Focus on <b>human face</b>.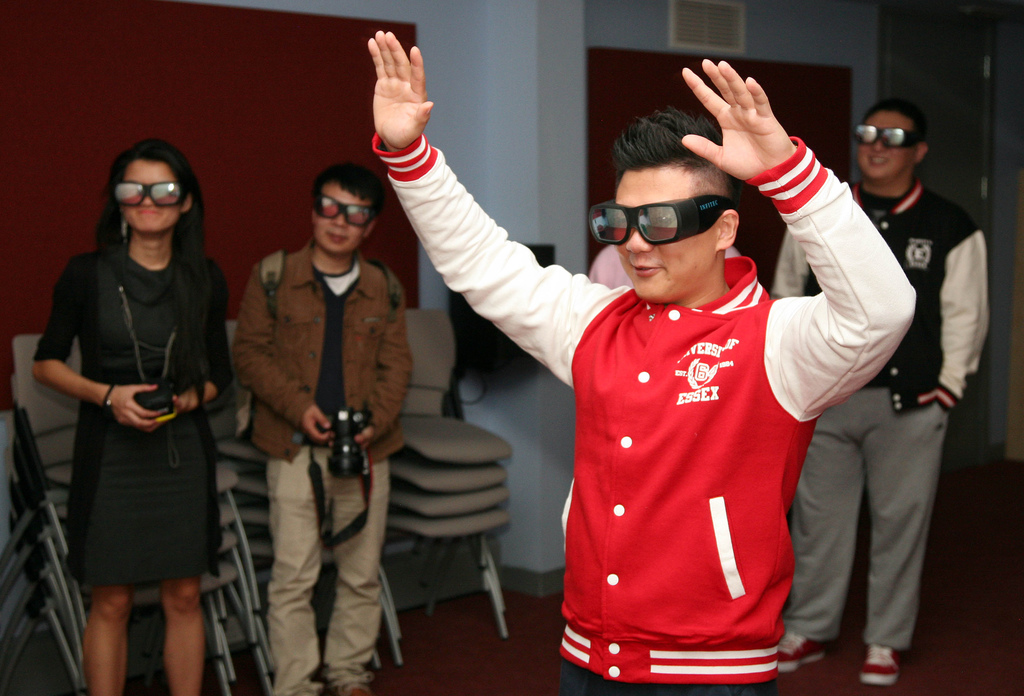
Focused at (607,163,719,307).
